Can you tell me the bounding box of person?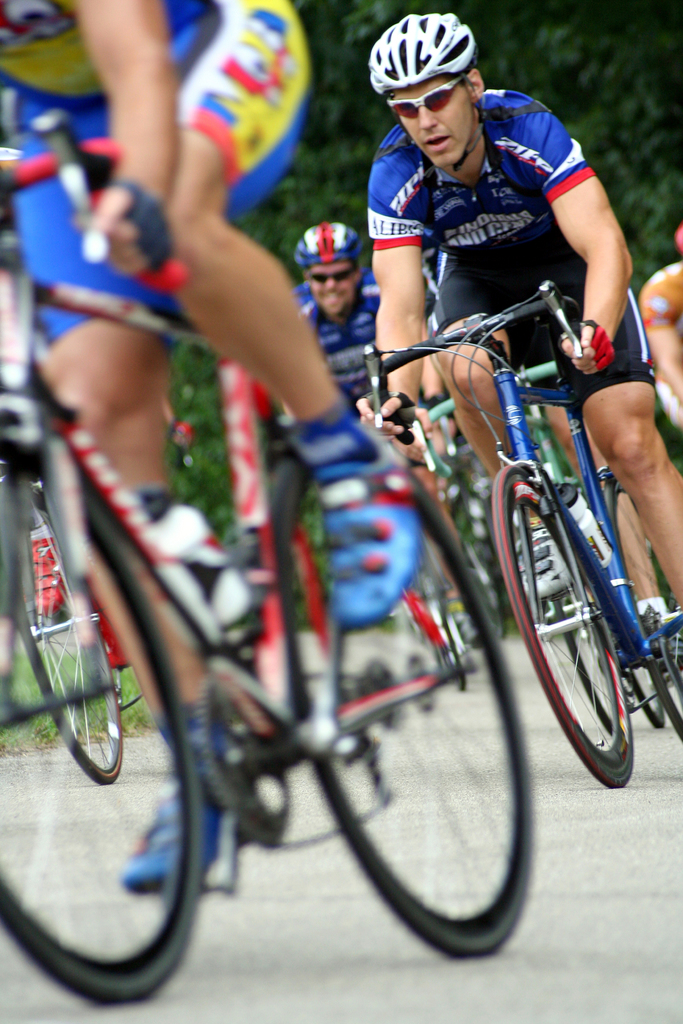
<region>286, 218, 468, 636</region>.
